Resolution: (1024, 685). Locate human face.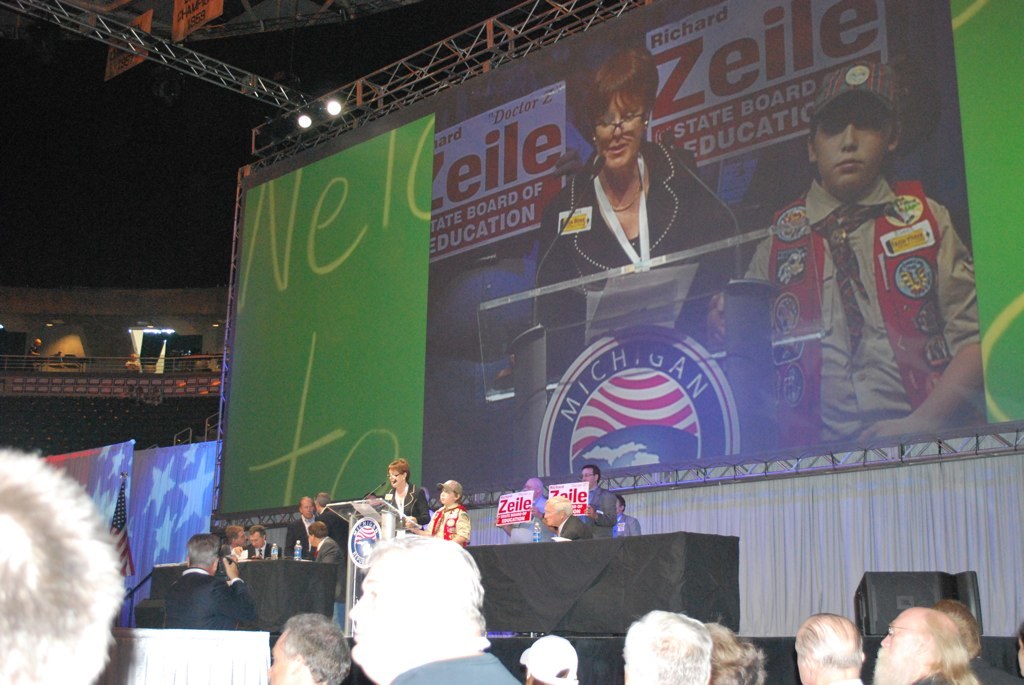
bbox=(313, 527, 318, 547).
